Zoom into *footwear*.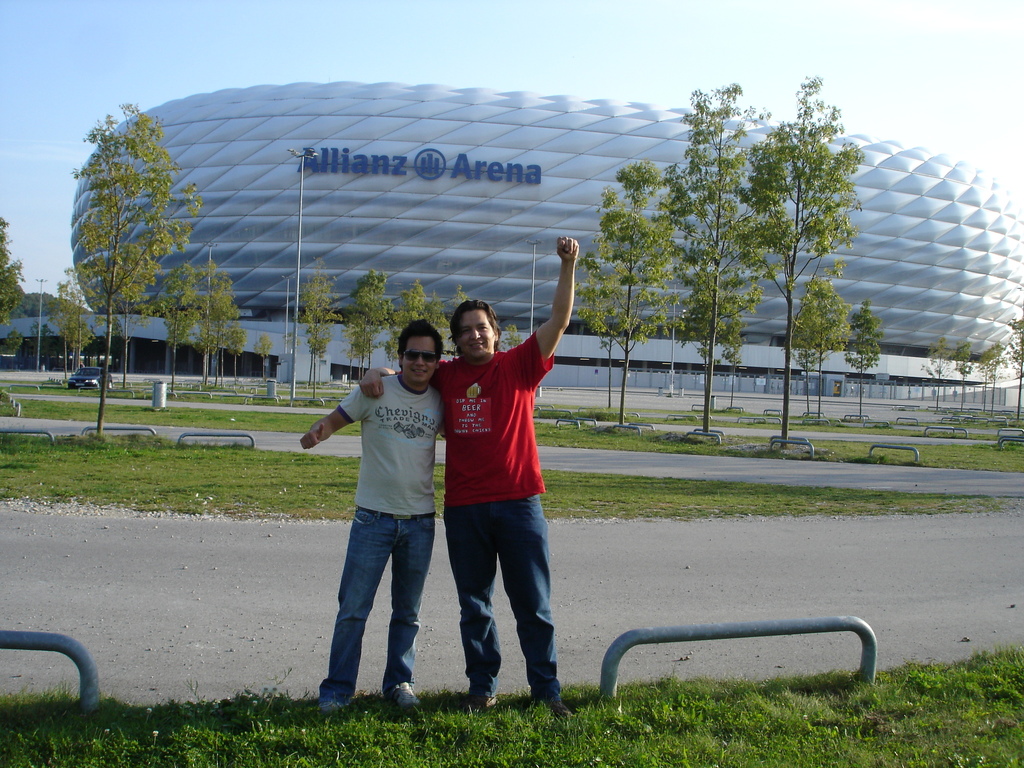
Zoom target: [385,682,426,724].
